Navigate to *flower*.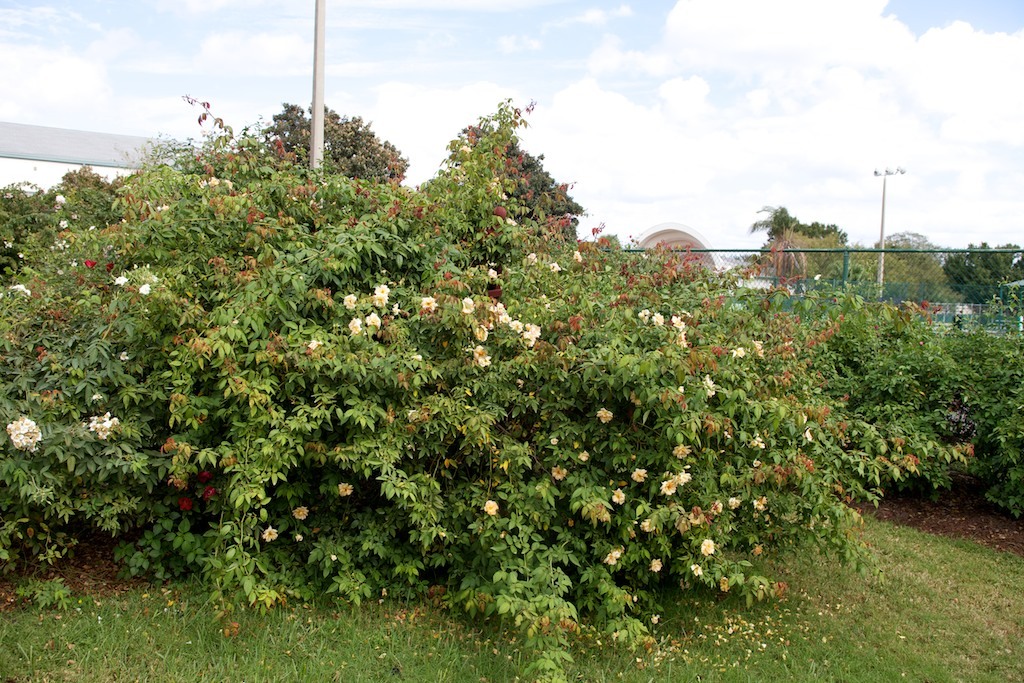
Navigation target: [648, 556, 664, 573].
